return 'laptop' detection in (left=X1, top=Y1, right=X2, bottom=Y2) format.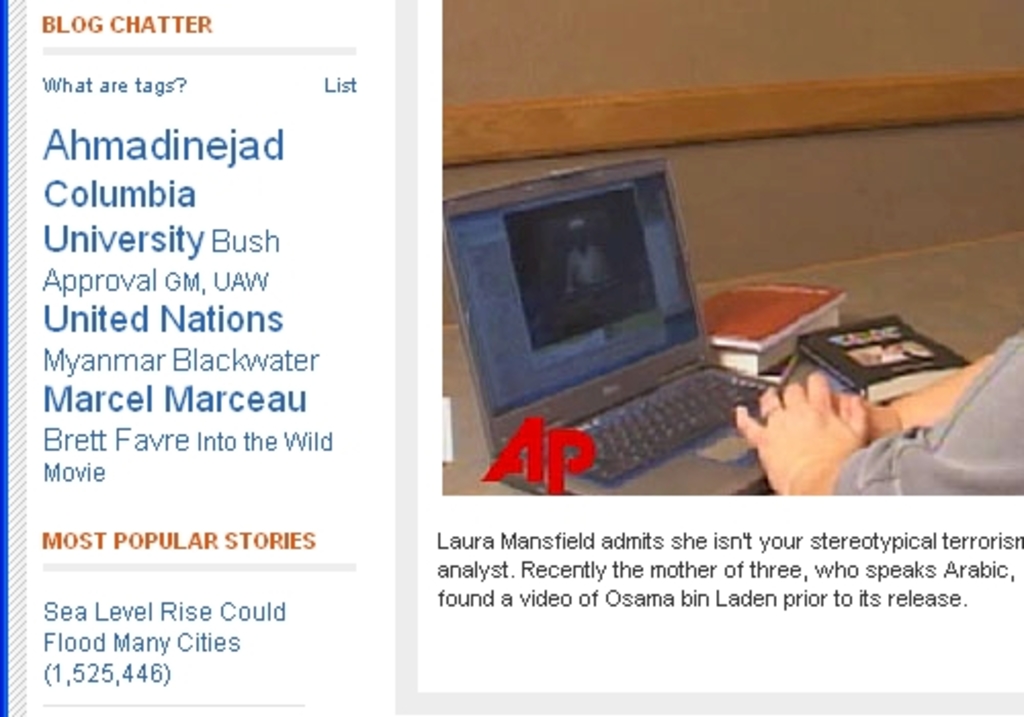
(left=461, top=154, right=807, bottom=506).
